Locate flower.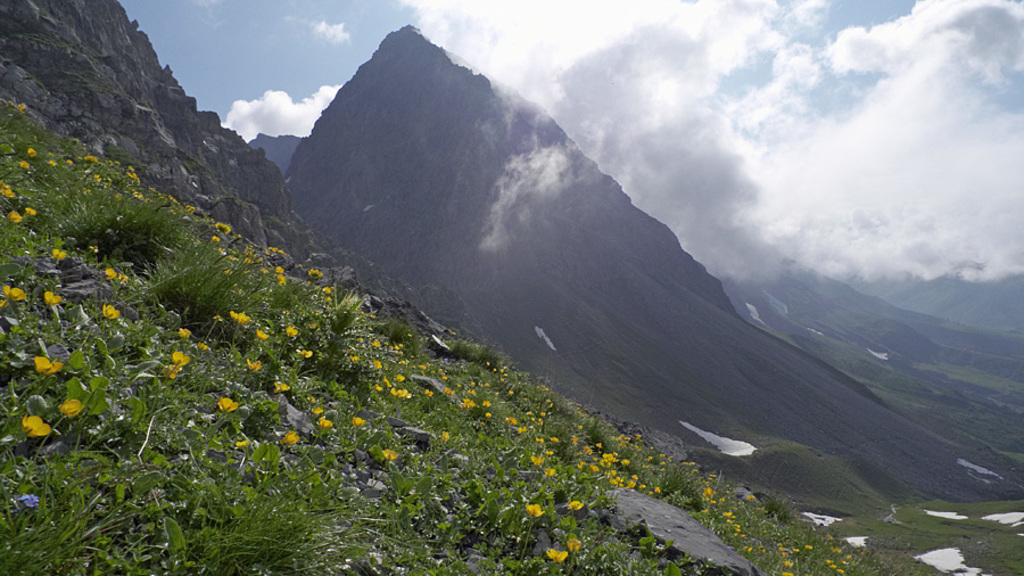
Bounding box: {"x1": 61, "y1": 400, "x2": 81, "y2": 419}.
